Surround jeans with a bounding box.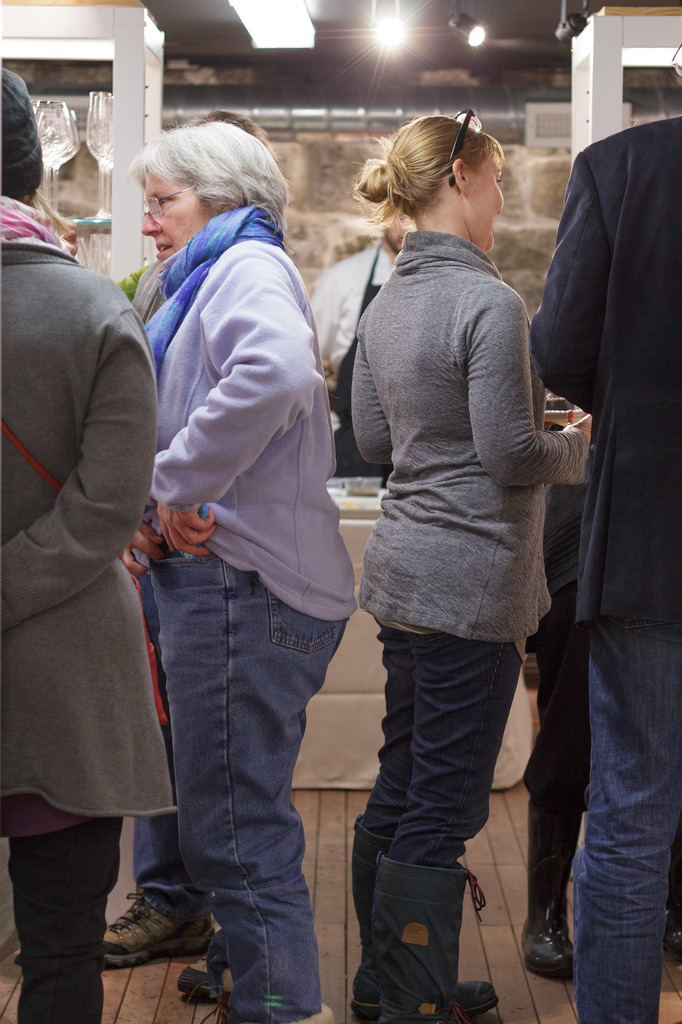
[x1=0, y1=816, x2=127, y2=1023].
